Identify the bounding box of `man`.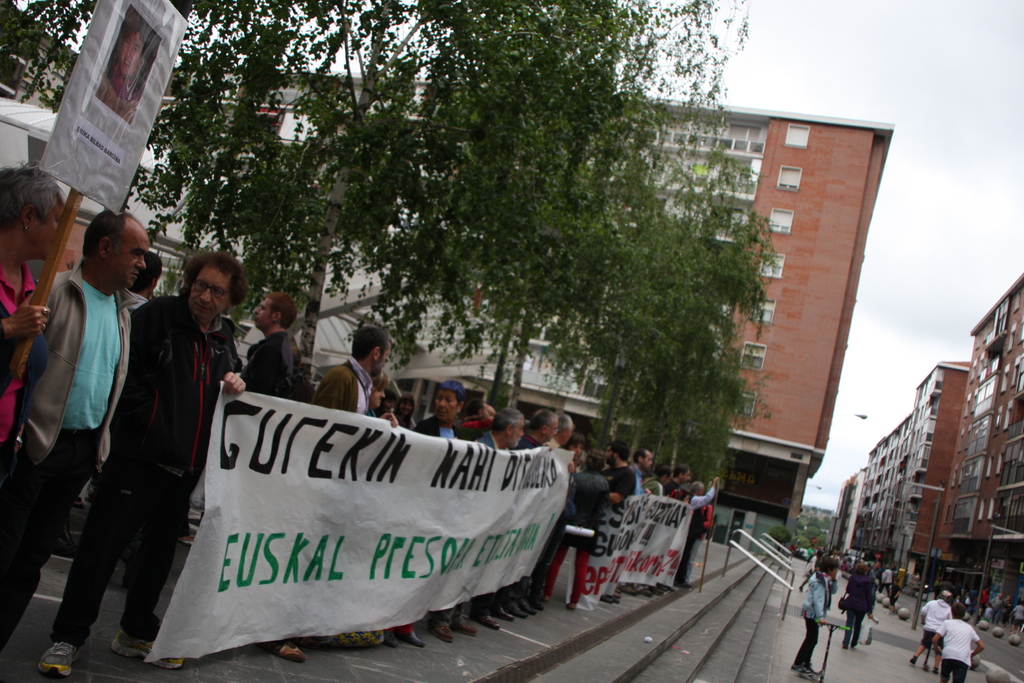
crop(238, 292, 293, 398).
